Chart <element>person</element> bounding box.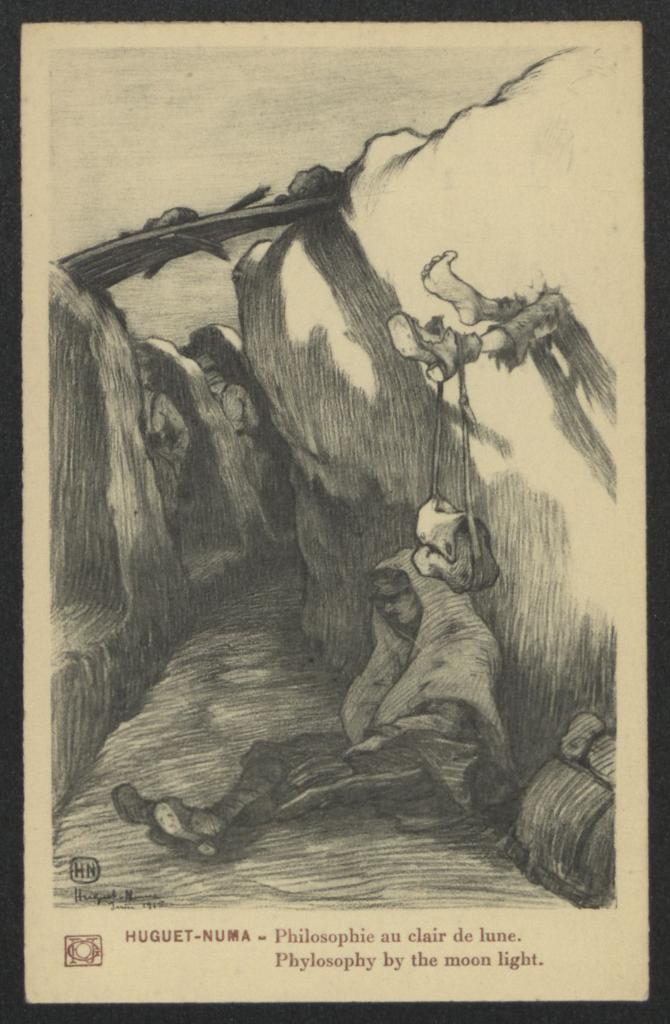
Charted: <region>175, 318, 318, 601</region>.
